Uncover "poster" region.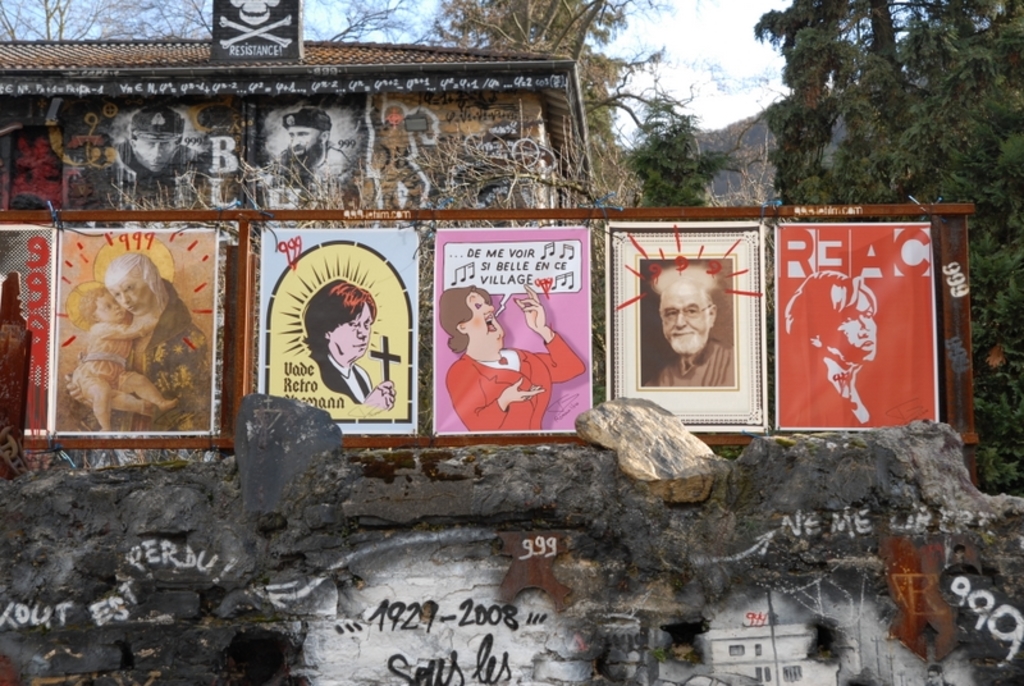
Uncovered: 257,228,419,434.
